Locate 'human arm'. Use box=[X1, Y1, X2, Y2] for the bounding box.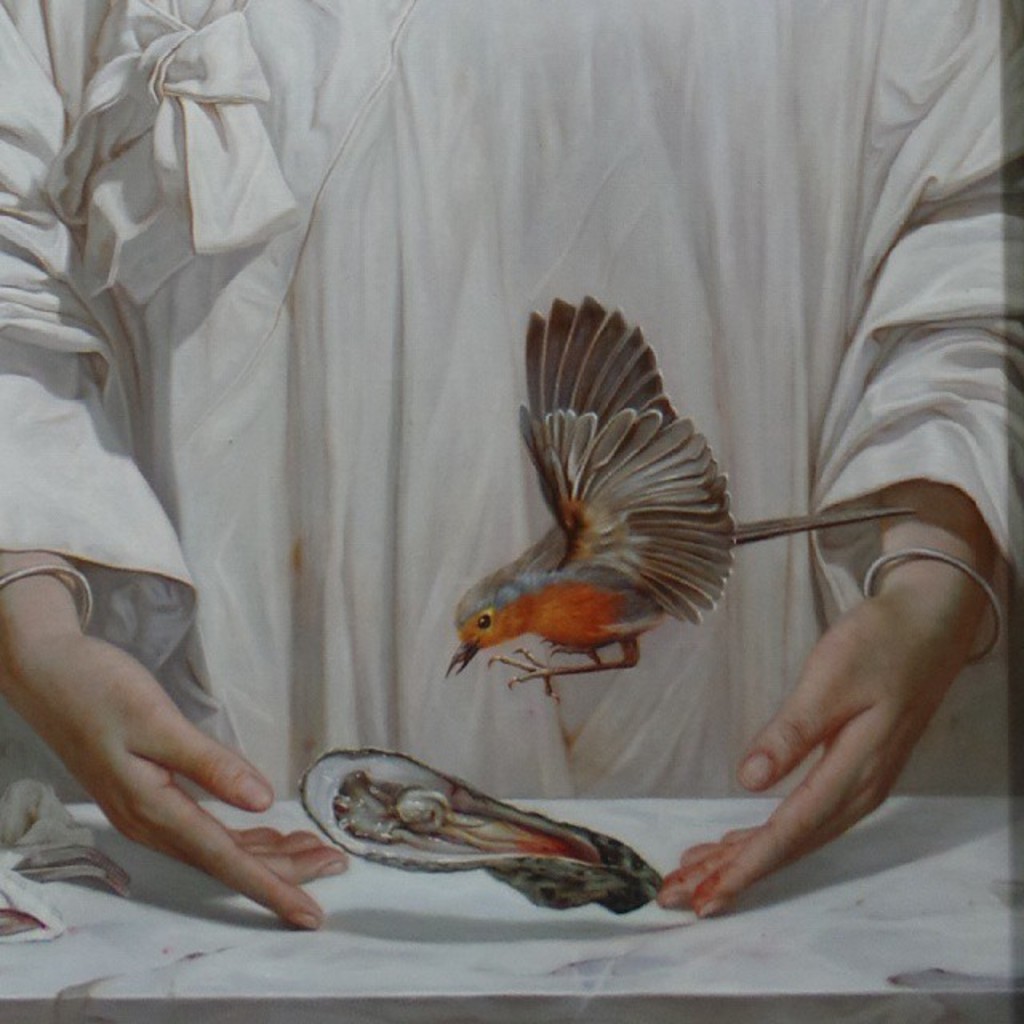
box=[0, 546, 346, 931].
